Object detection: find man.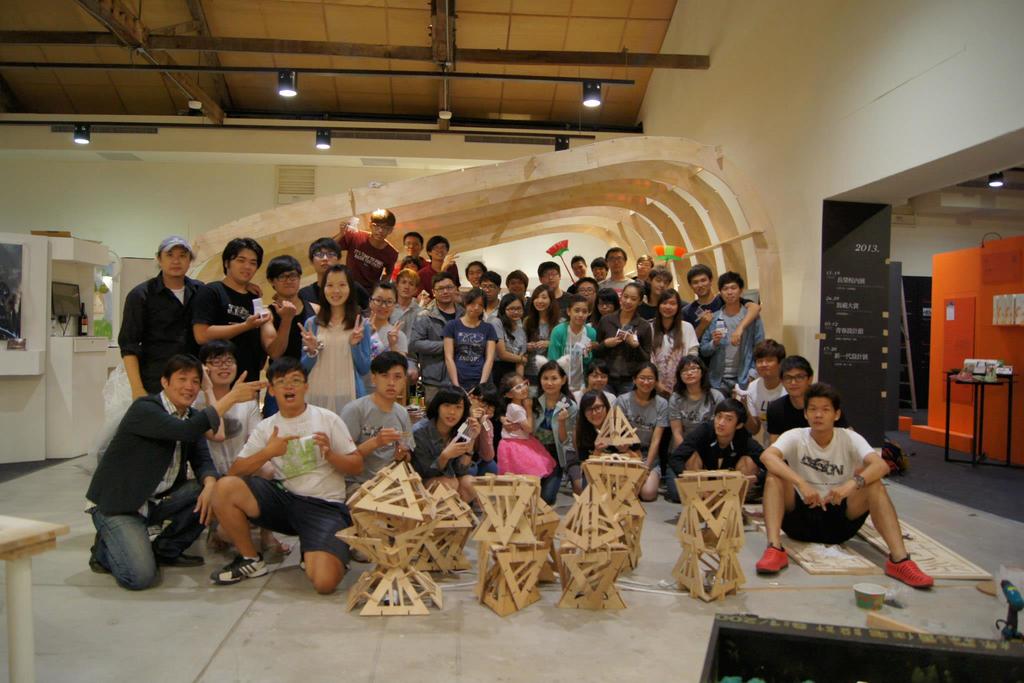
bbox=(207, 356, 370, 591).
